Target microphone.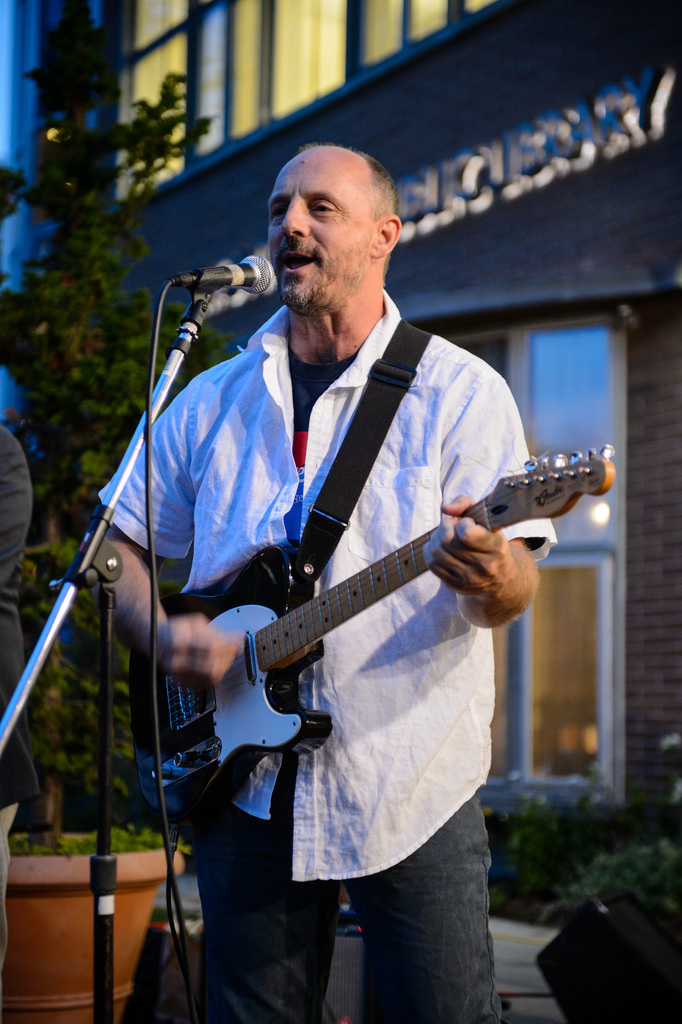
Target region: 168/244/284/303.
